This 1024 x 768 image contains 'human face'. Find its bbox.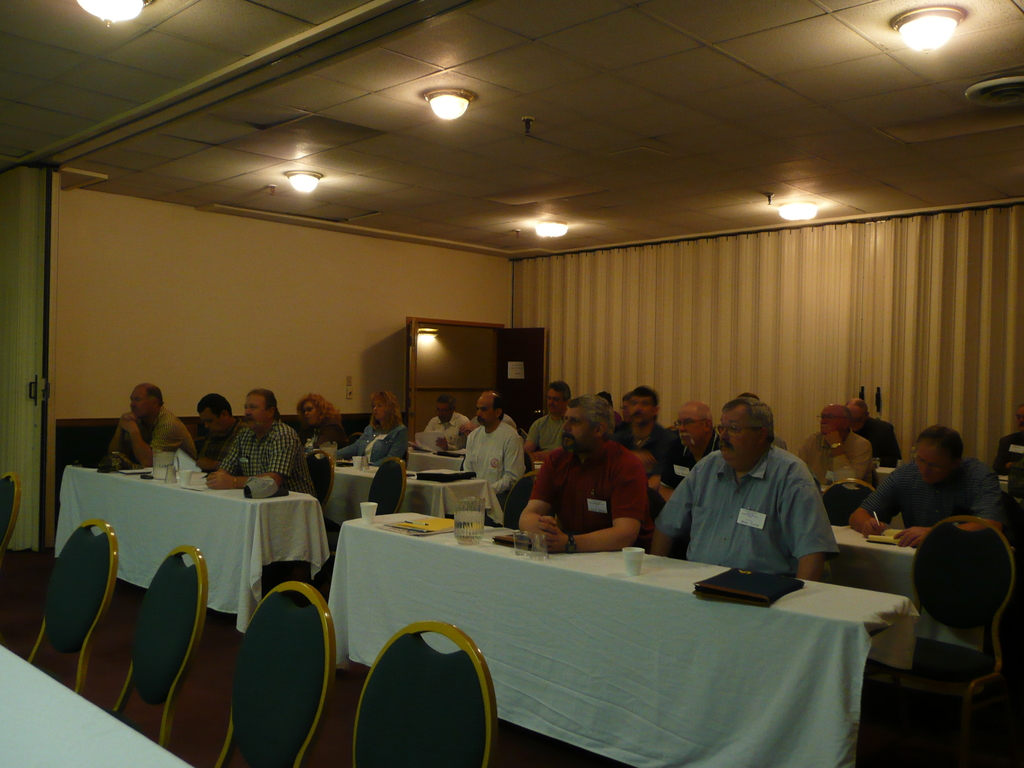
select_region(305, 402, 316, 427).
